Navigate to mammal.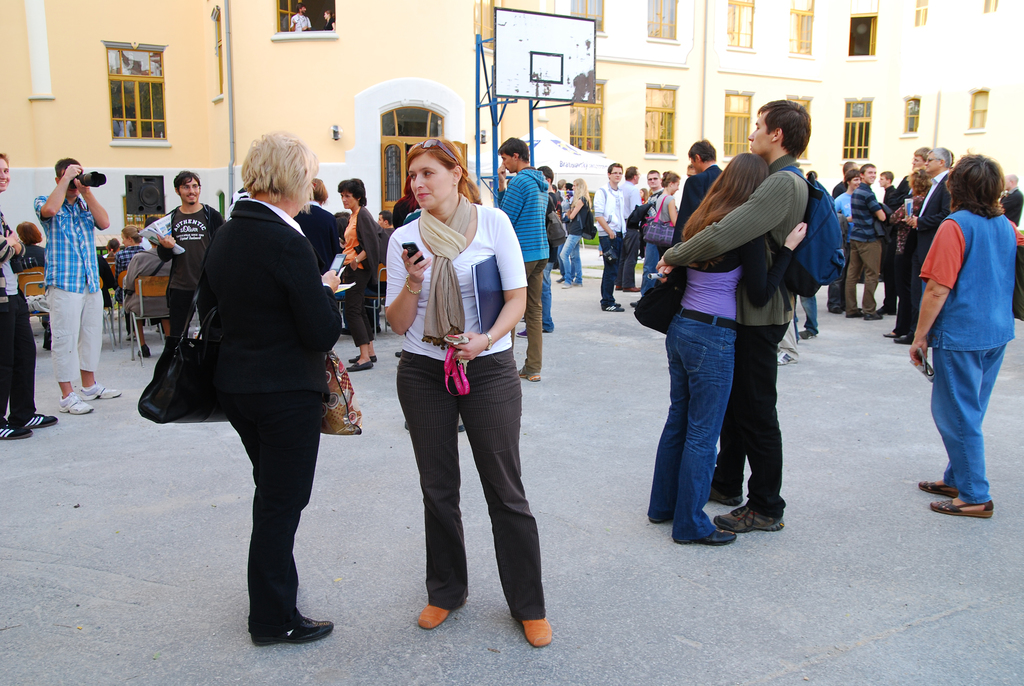
Navigation target: <bbox>656, 95, 812, 534</bbox>.
